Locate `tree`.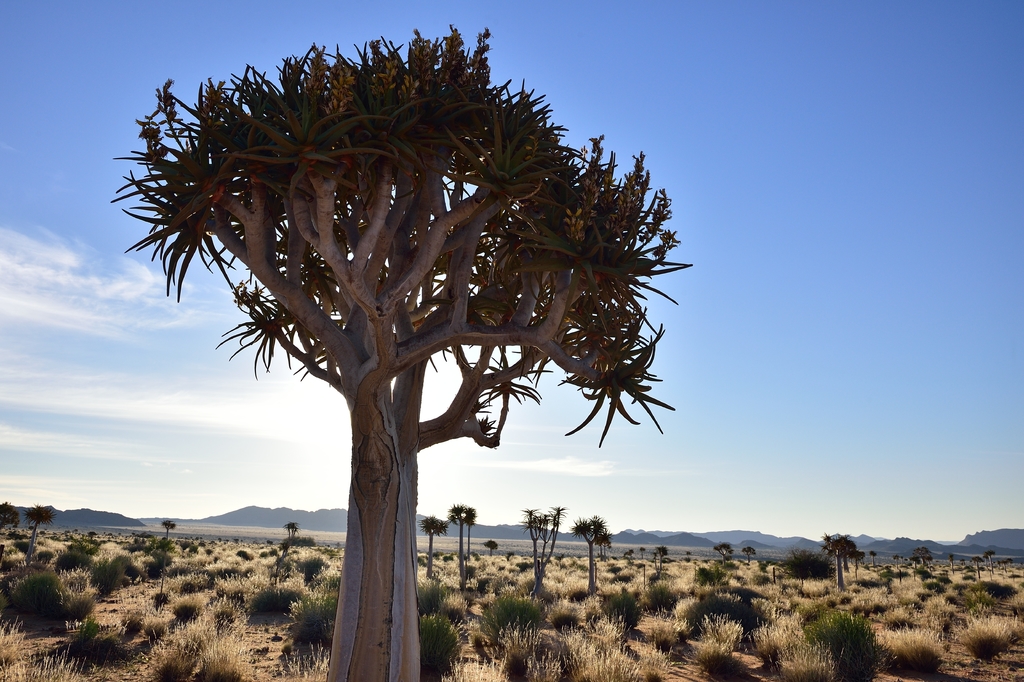
Bounding box: left=971, top=553, right=981, bottom=567.
